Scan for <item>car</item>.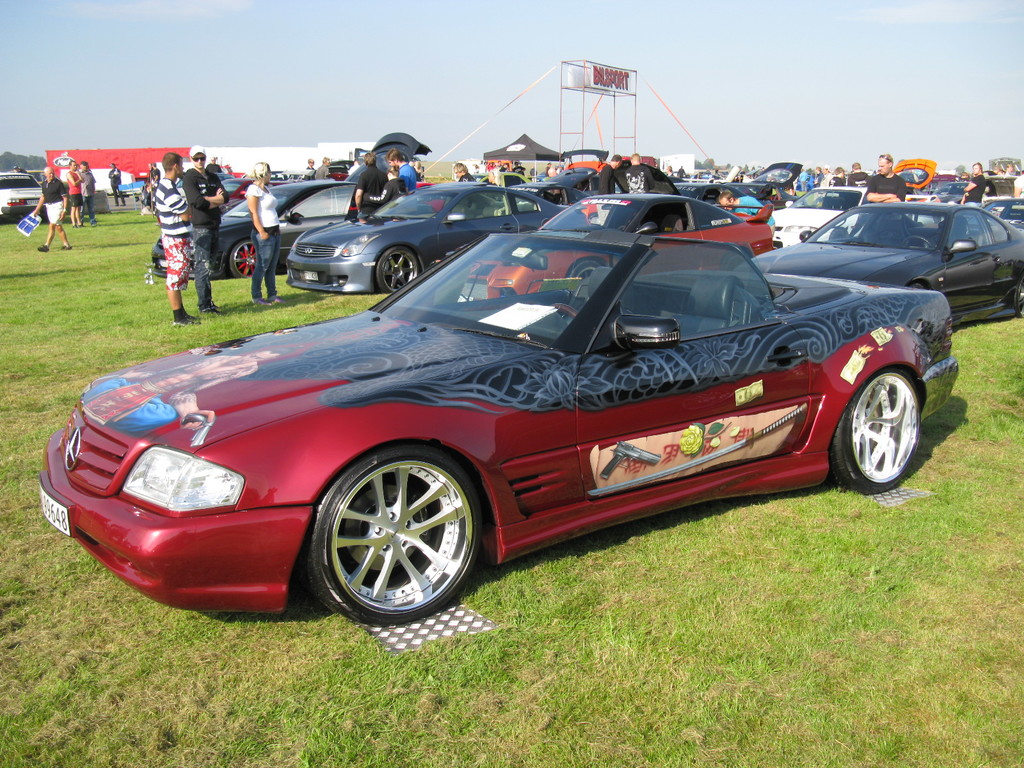
Scan result: pyautogui.locateOnScreen(738, 196, 1022, 326).
